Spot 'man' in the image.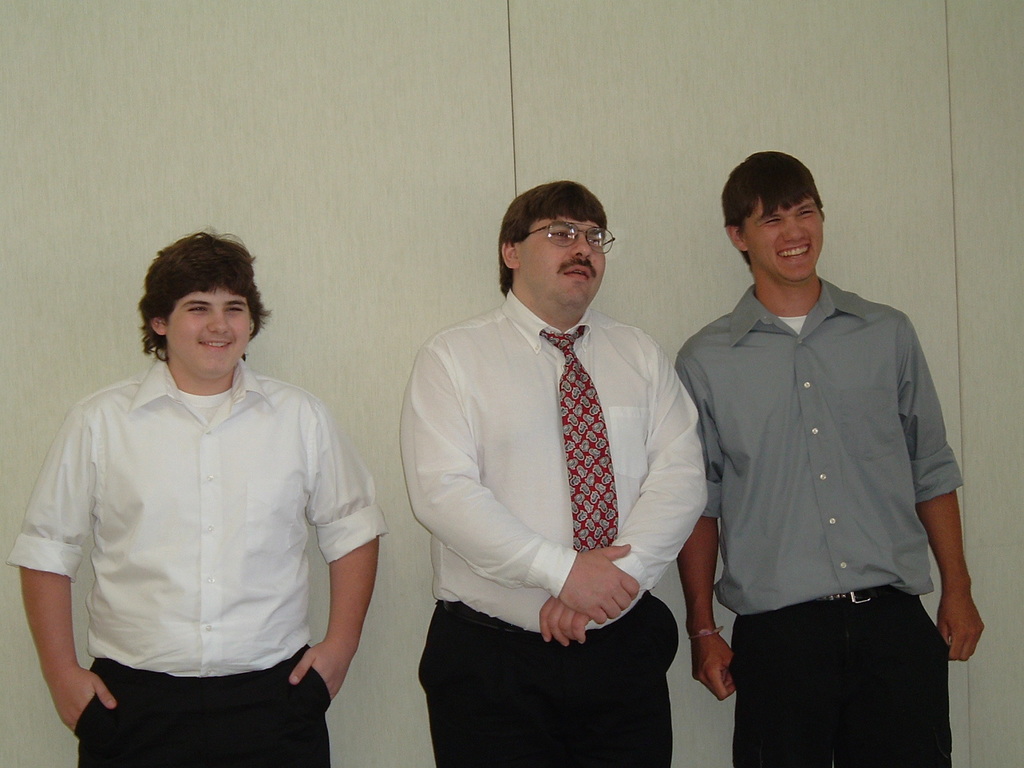
'man' found at left=390, top=166, right=713, bottom=730.
